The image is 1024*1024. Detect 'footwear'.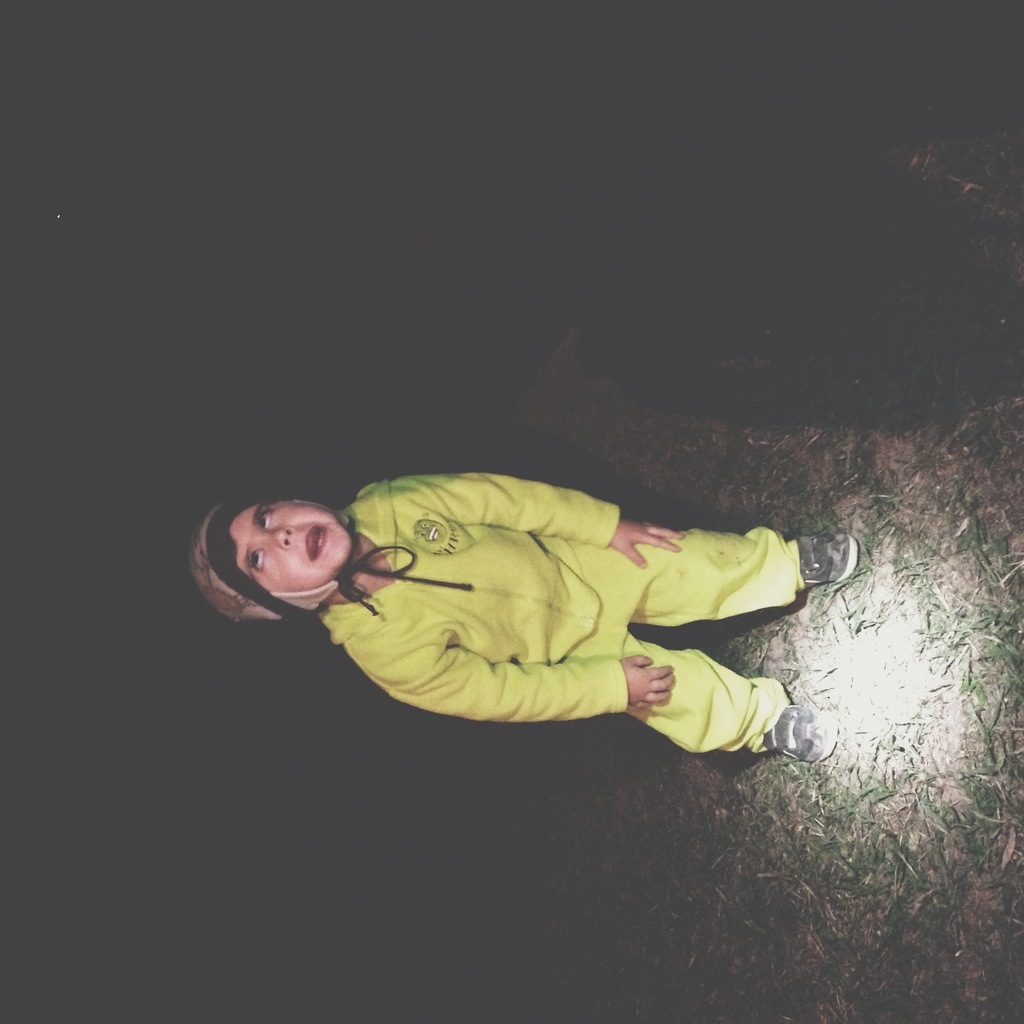
Detection: box(767, 702, 840, 756).
